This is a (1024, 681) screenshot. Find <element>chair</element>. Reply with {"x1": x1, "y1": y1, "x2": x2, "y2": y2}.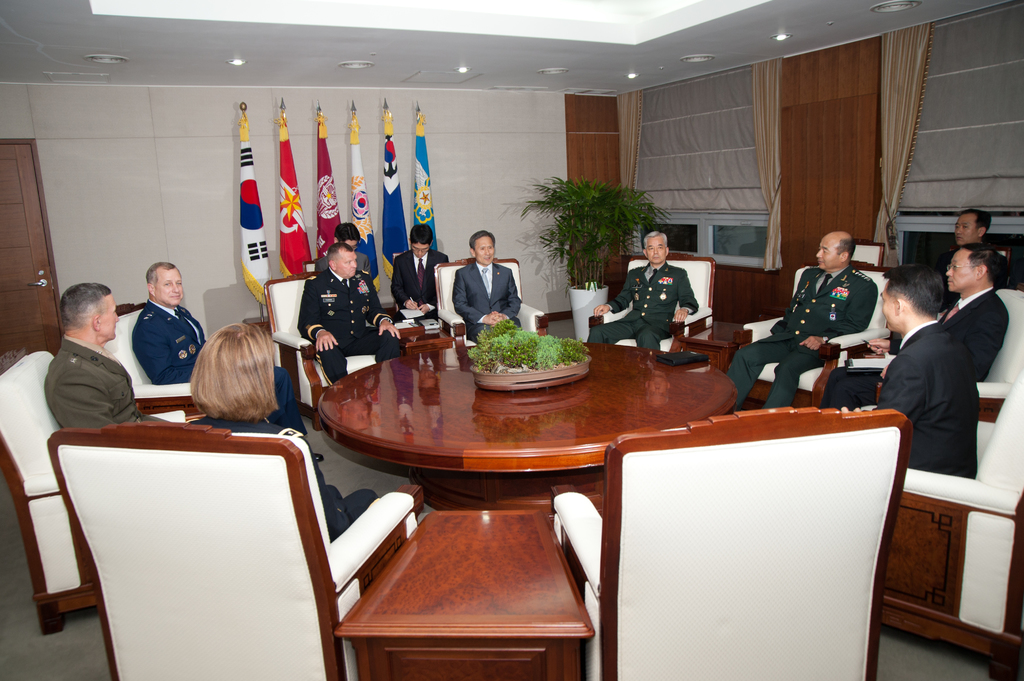
{"x1": 49, "y1": 427, "x2": 424, "y2": 680}.
